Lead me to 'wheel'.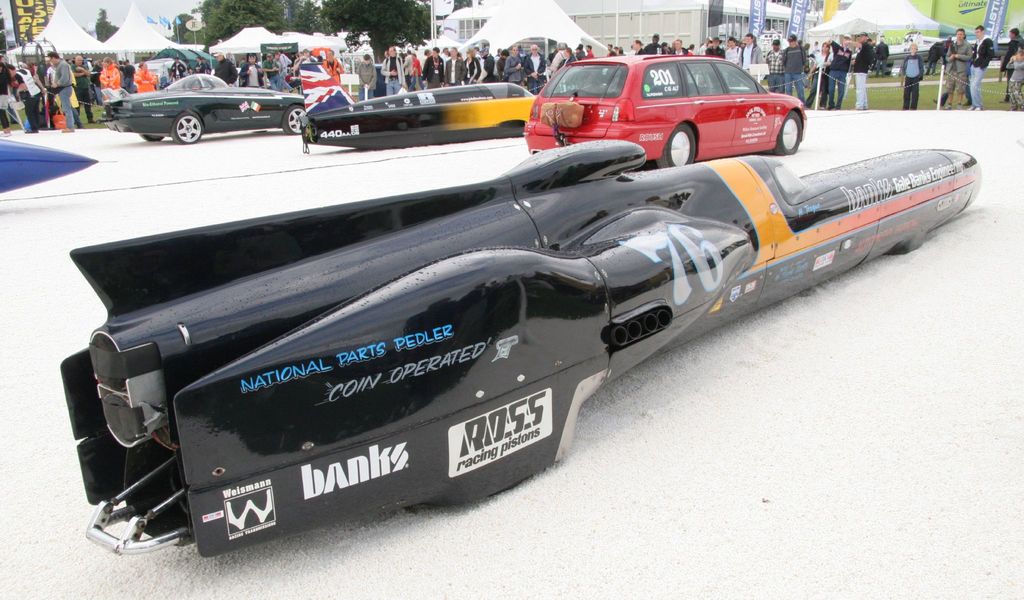
Lead to locate(653, 118, 701, 168).
